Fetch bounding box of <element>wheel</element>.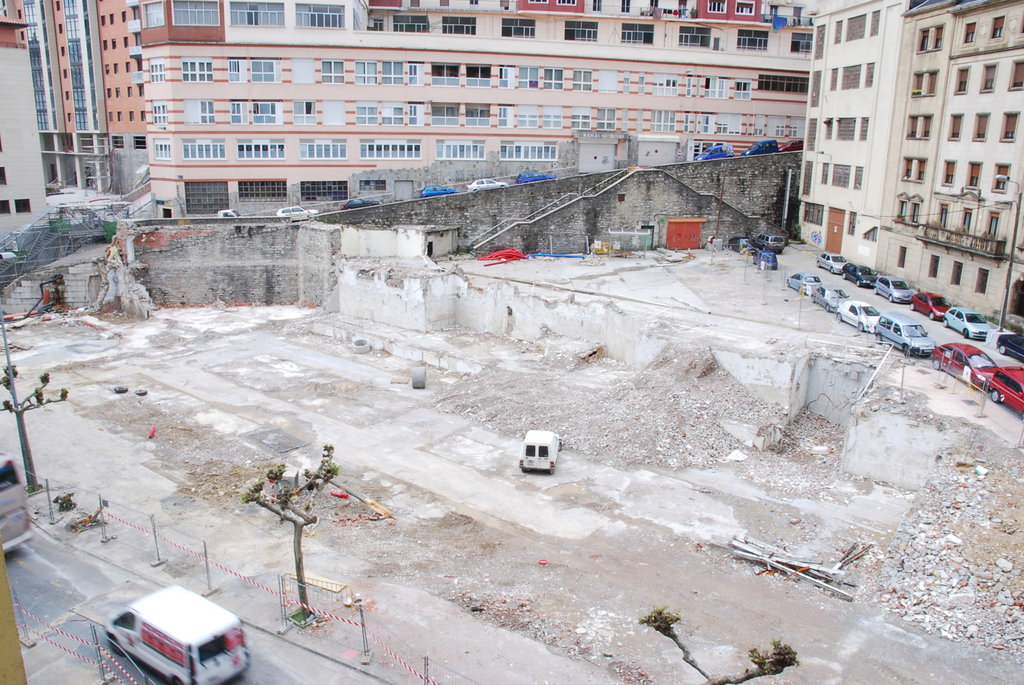
Bbox: <region>834, 313, 842, 322</region>.
